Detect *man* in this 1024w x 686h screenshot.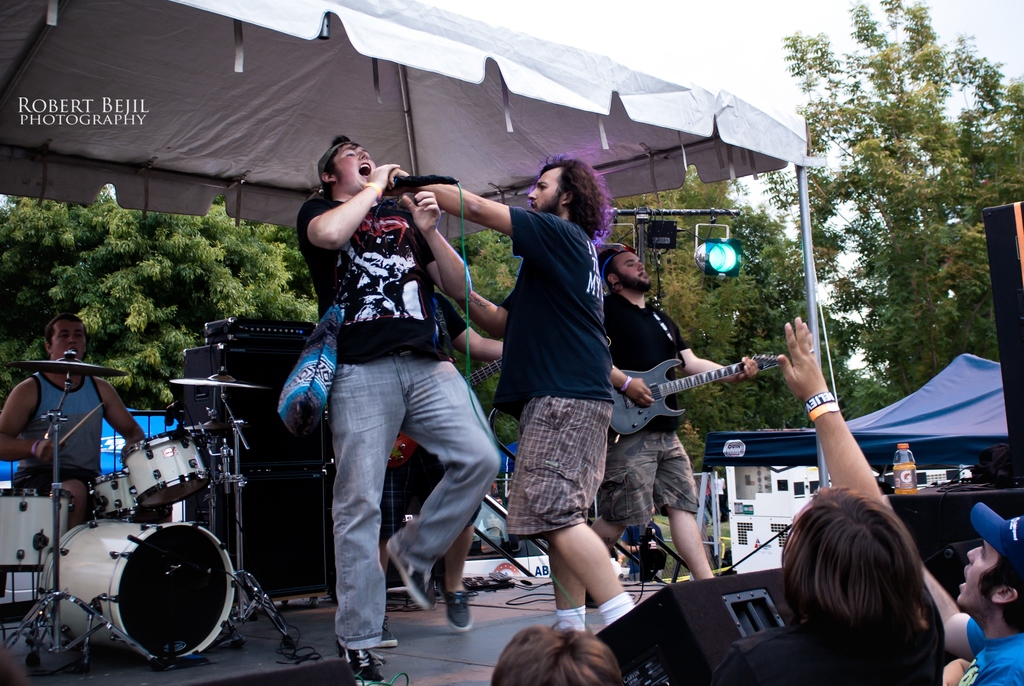
Detection: bbox(582, 234, 756, 592).
